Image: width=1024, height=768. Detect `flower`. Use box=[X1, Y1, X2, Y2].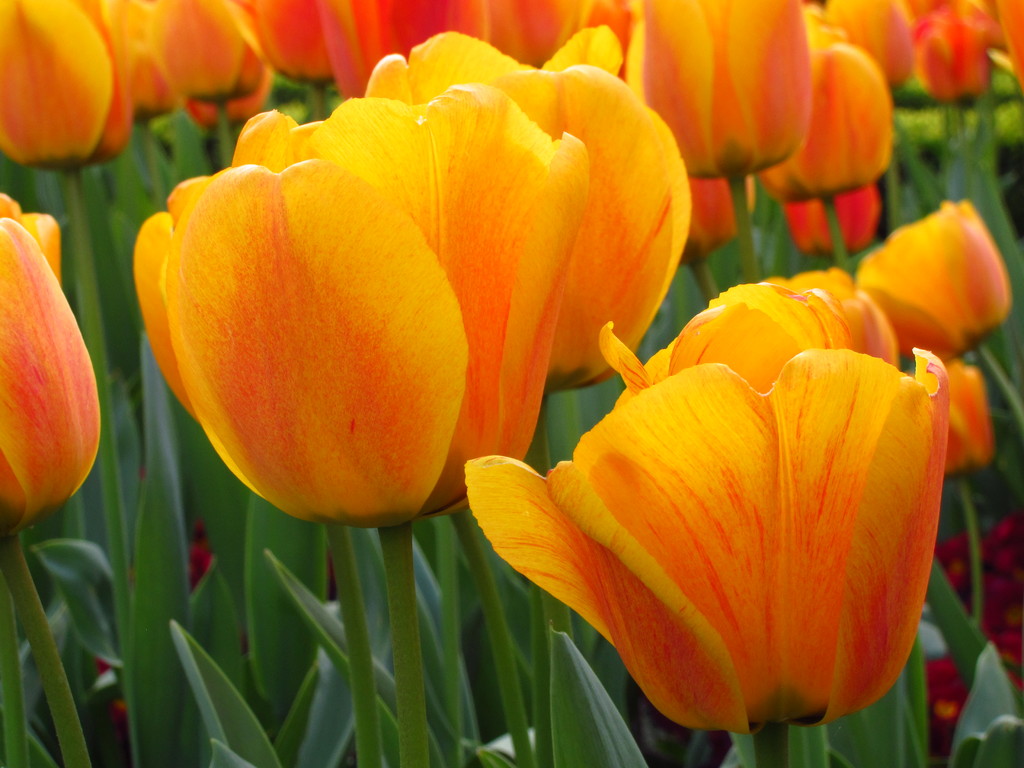
box=[483, 0, 576, 67].
